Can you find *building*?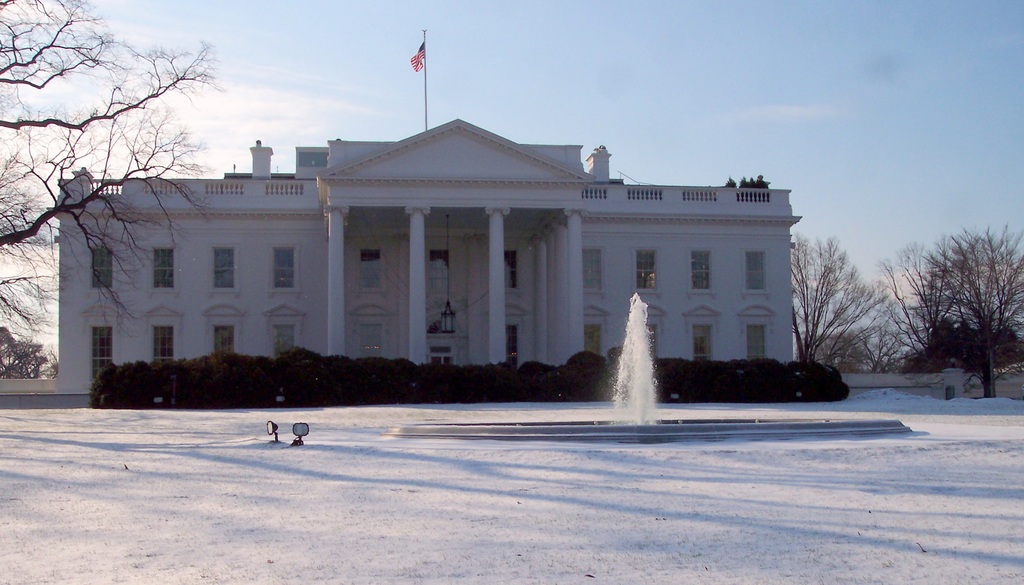
Yes, bounding box: (41,115,808,401).
